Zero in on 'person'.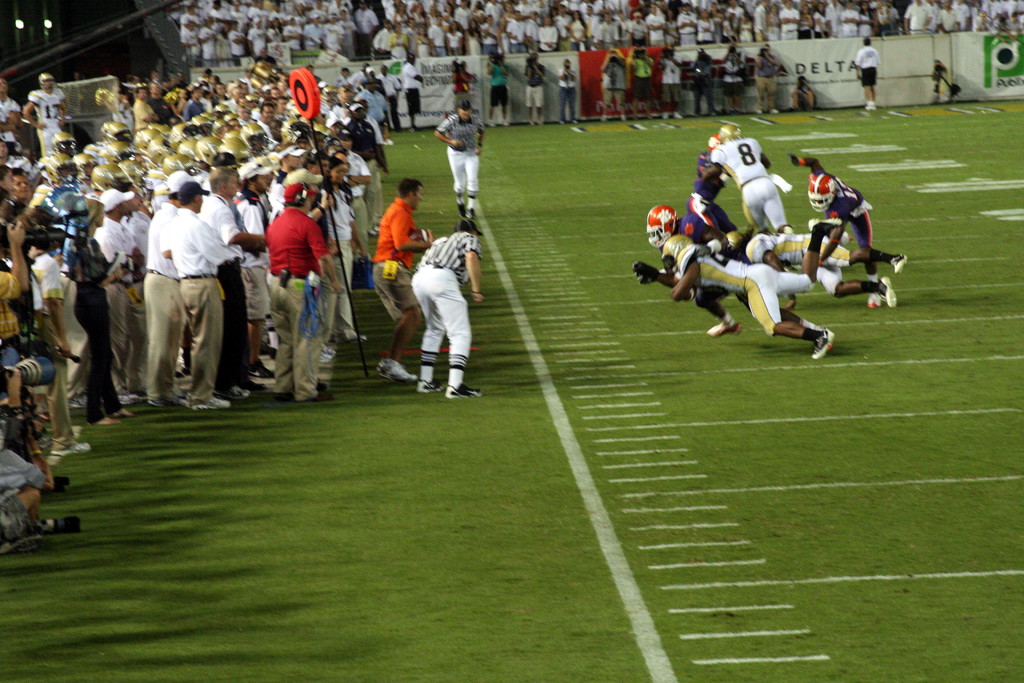
Zeroed in: 654/233/897/359.
